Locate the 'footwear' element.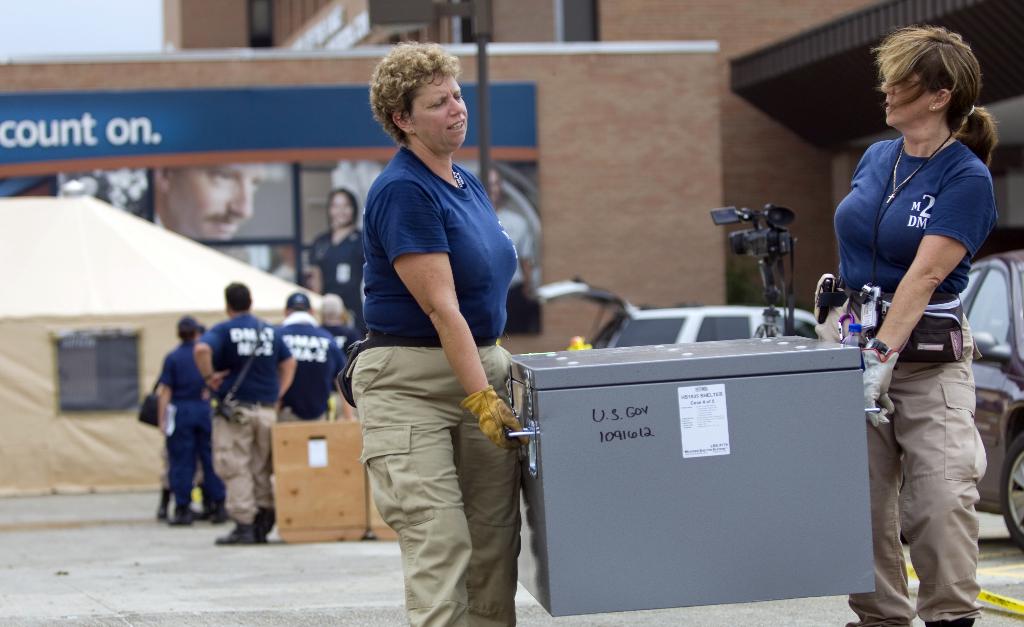
Element bbox: l=168, t=509, r=193, b=524.
